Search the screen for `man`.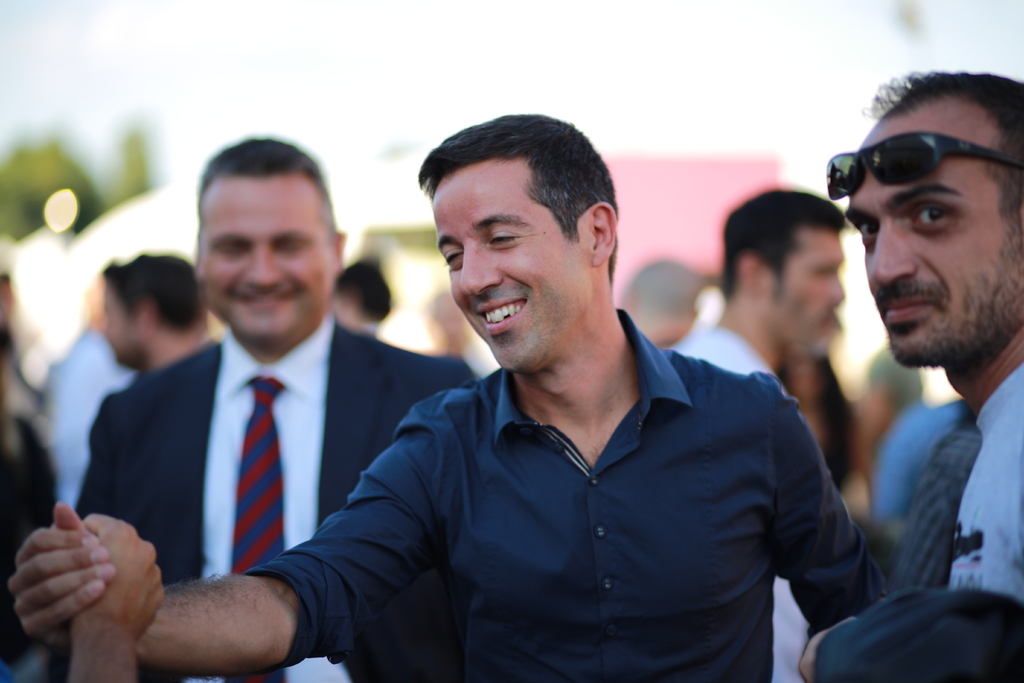
Found at <region>16, 120, 901, 682</region>.
